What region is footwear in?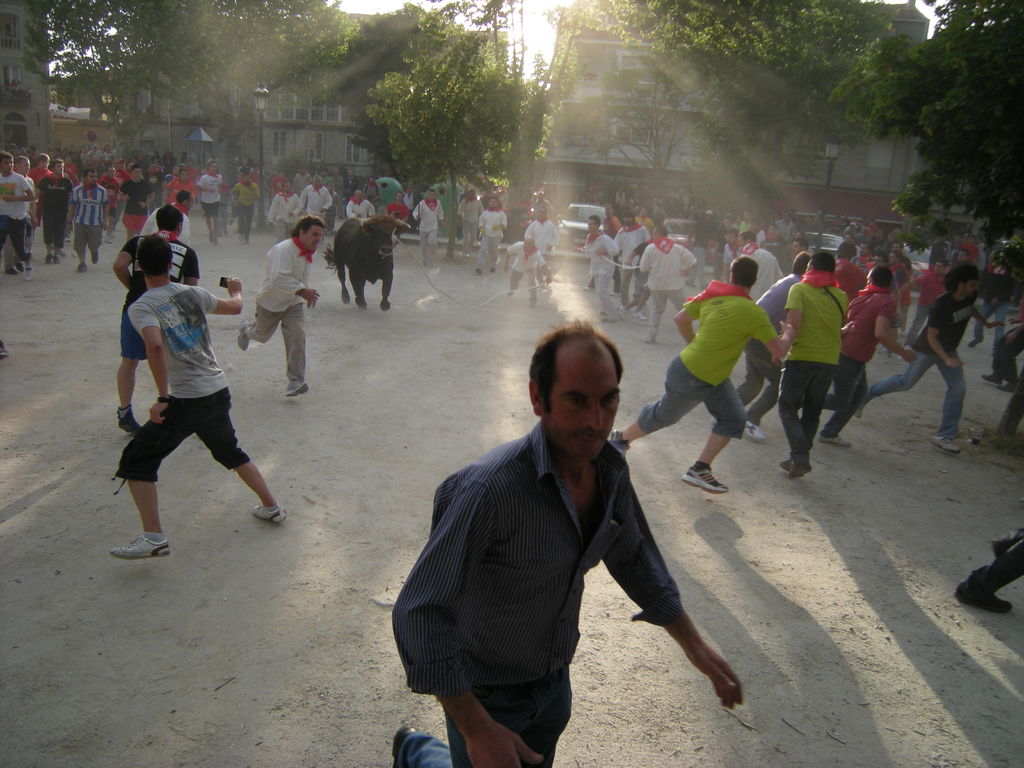
locate(392, 722, 419, 767).
